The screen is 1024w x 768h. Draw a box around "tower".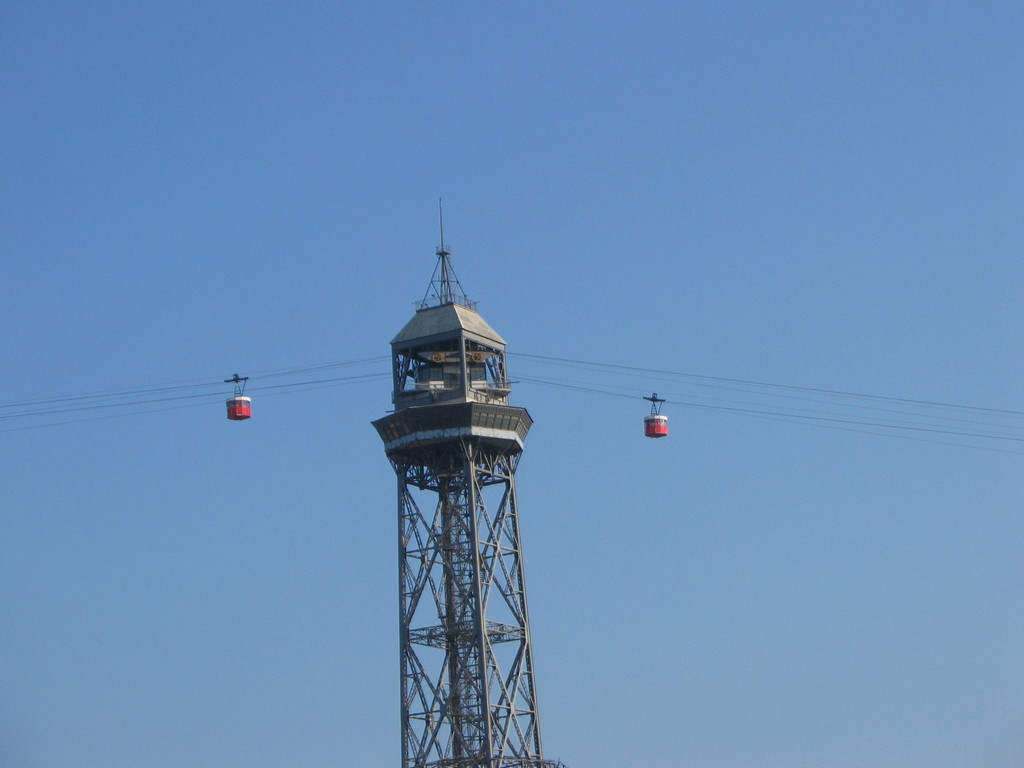
<box>349,202,562,740</box>.
